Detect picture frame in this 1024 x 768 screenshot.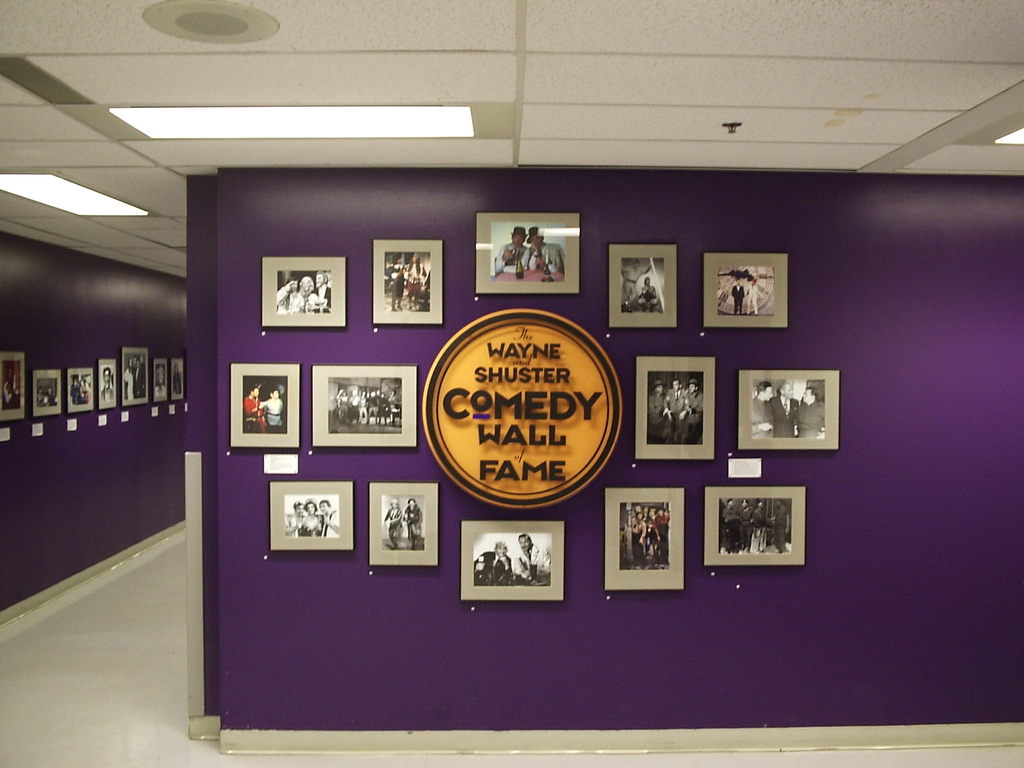
Detection: bbox=[97, 359, 118, 408].
